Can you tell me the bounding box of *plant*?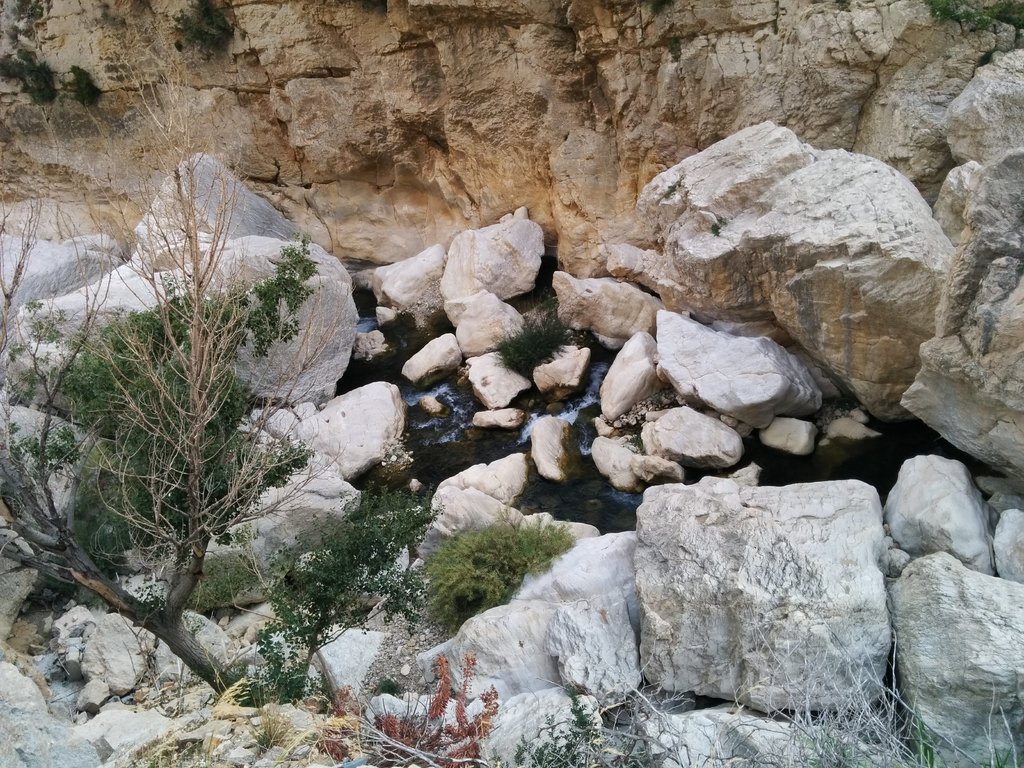
<box>152,674,346,767</box>.
